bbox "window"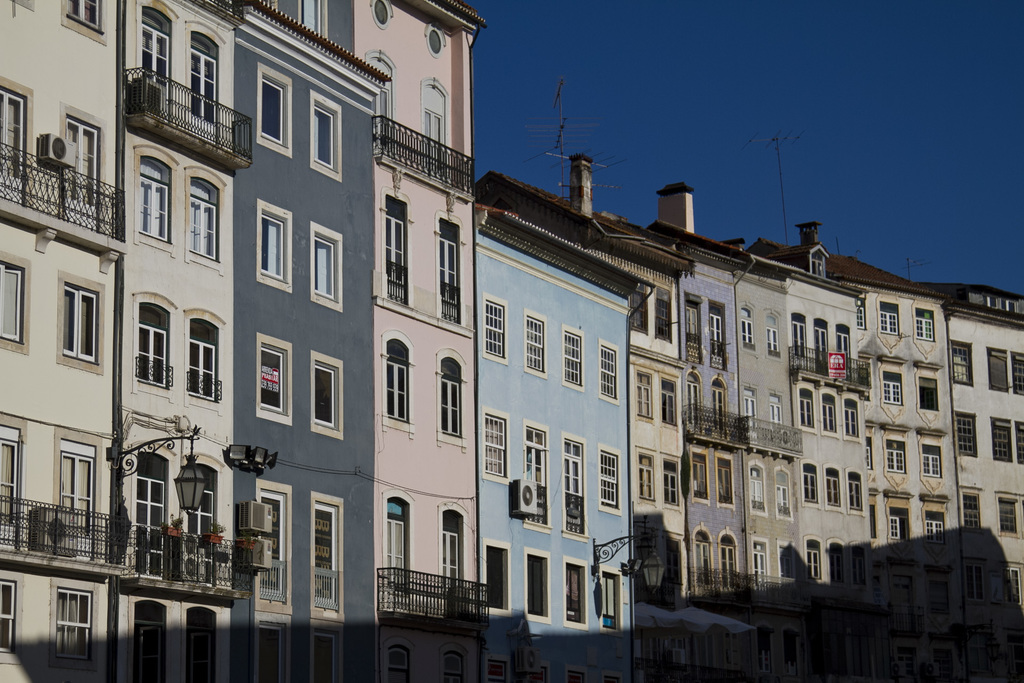
x1=877 y1=304 x2=902 y2=331
